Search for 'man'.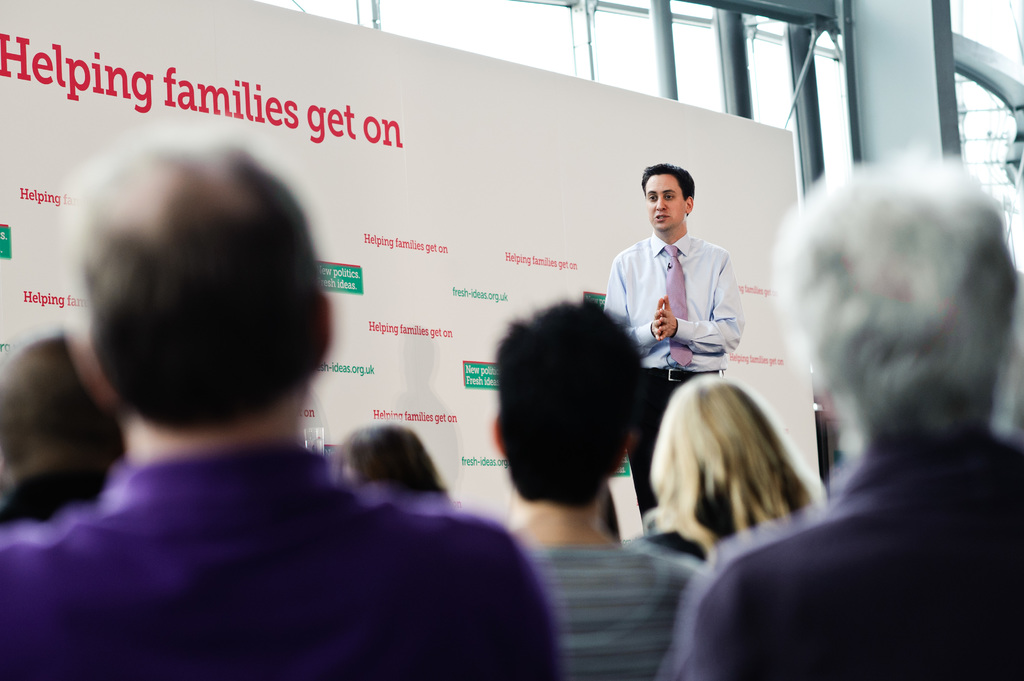
Found at l=607, t=166, r=753, b=519.
